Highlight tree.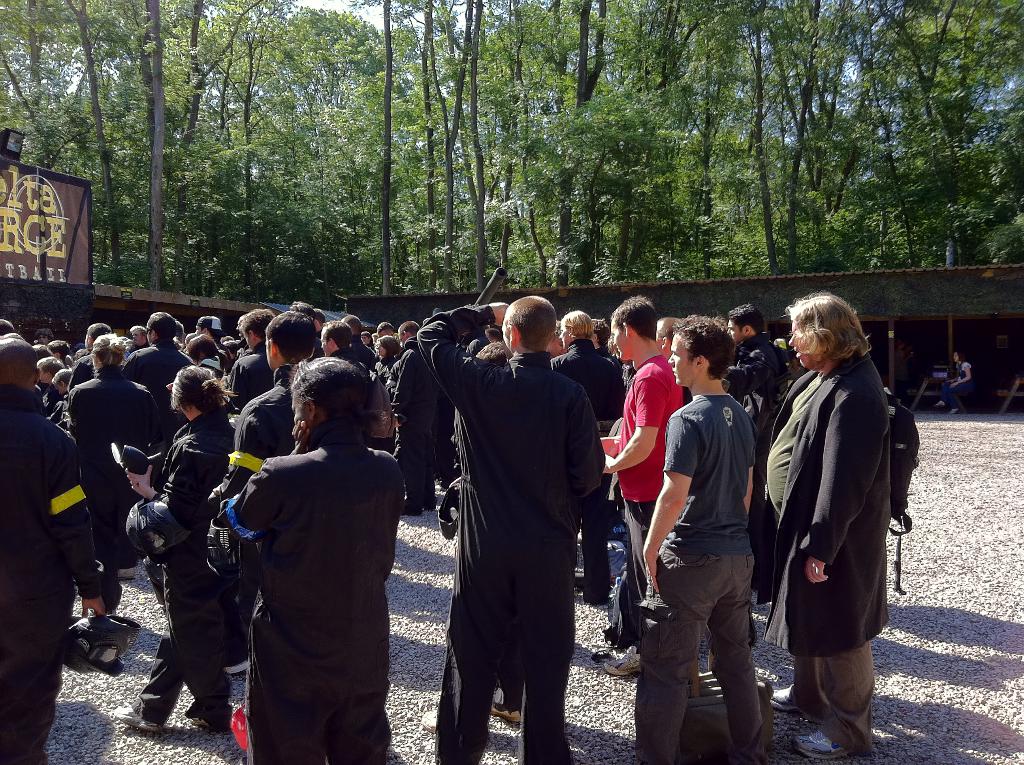
Highlighted region: <box>0,0,1023,293</box>.
